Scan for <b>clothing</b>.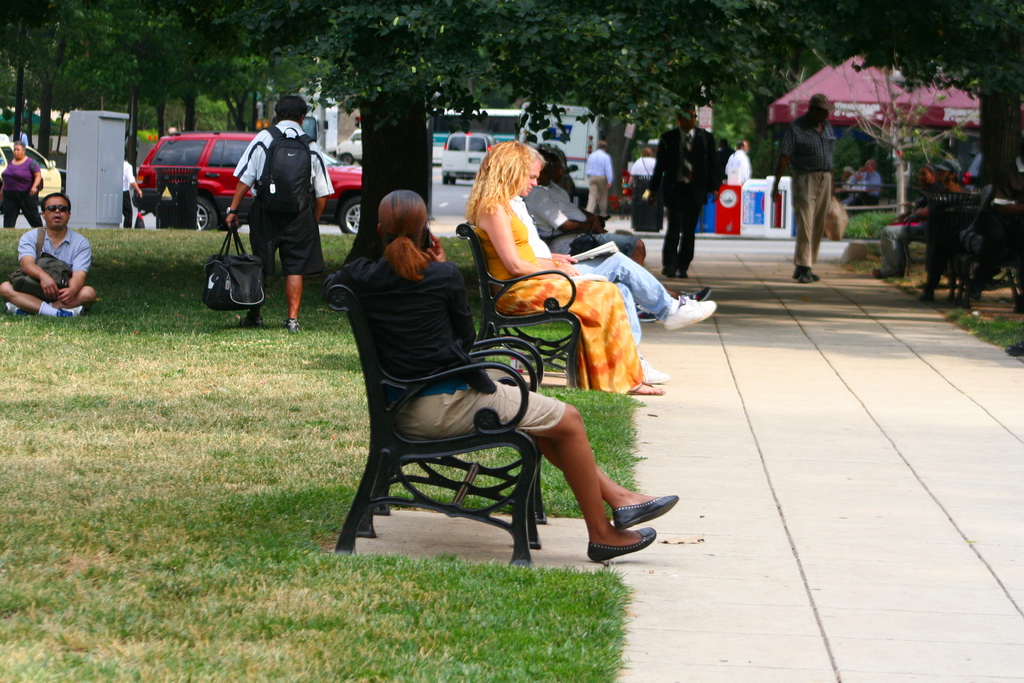
Scan result: (724,142,749,184).
